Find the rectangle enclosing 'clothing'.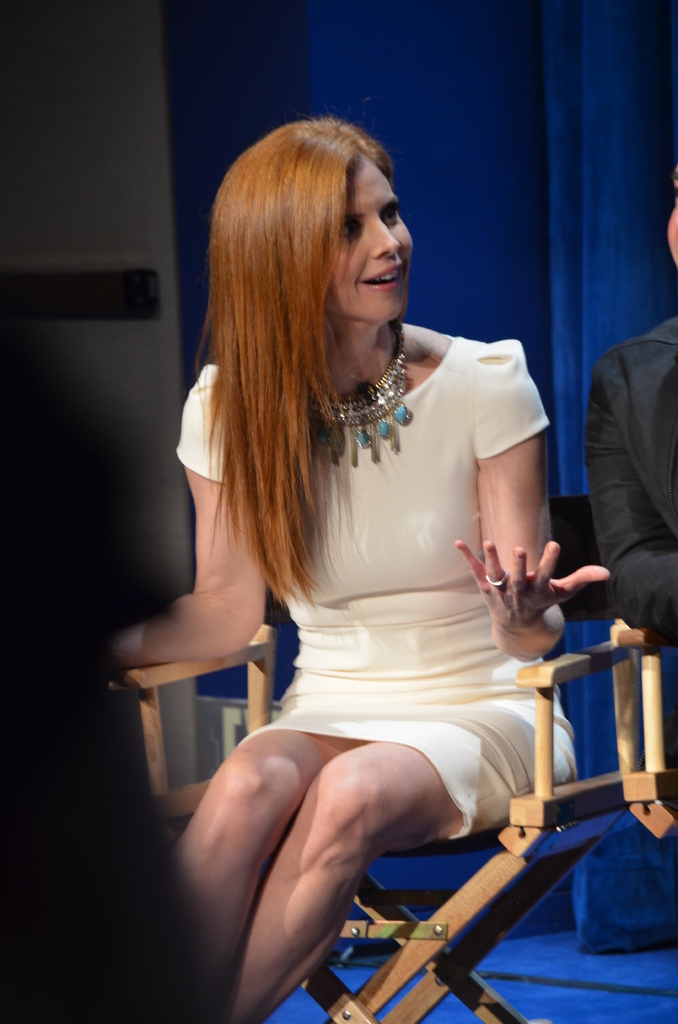
238, 273, 574, 835.
